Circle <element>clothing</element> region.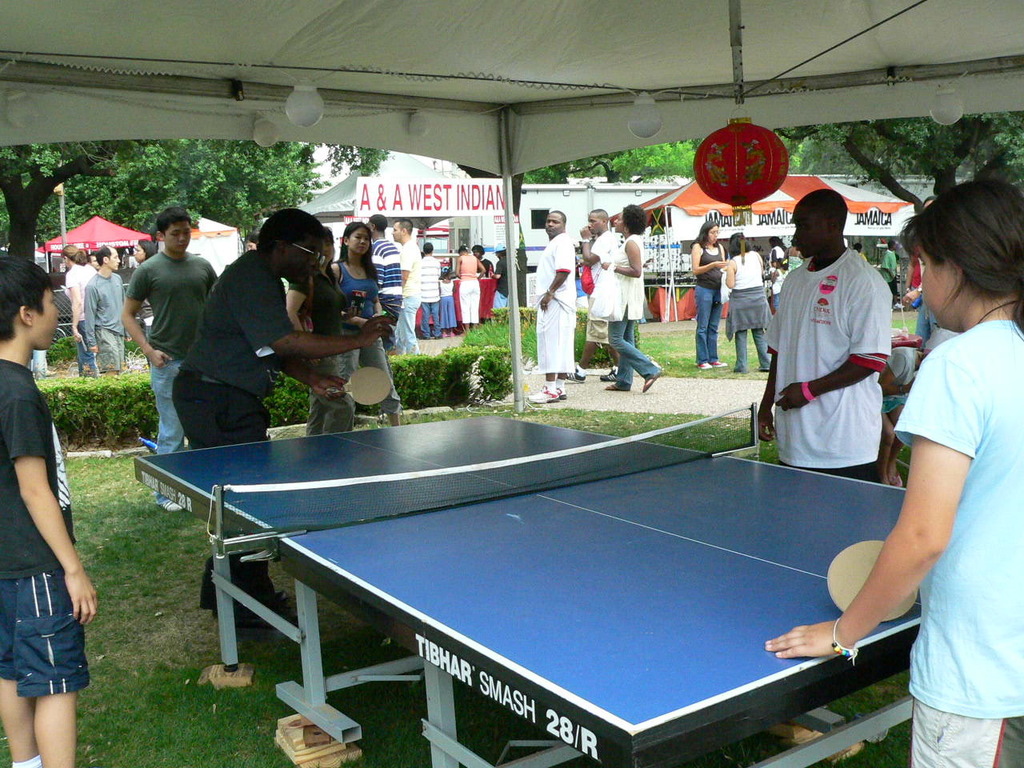
Region: {"left": 169, "top": 251, "right": 298, "bottom": 623}.
